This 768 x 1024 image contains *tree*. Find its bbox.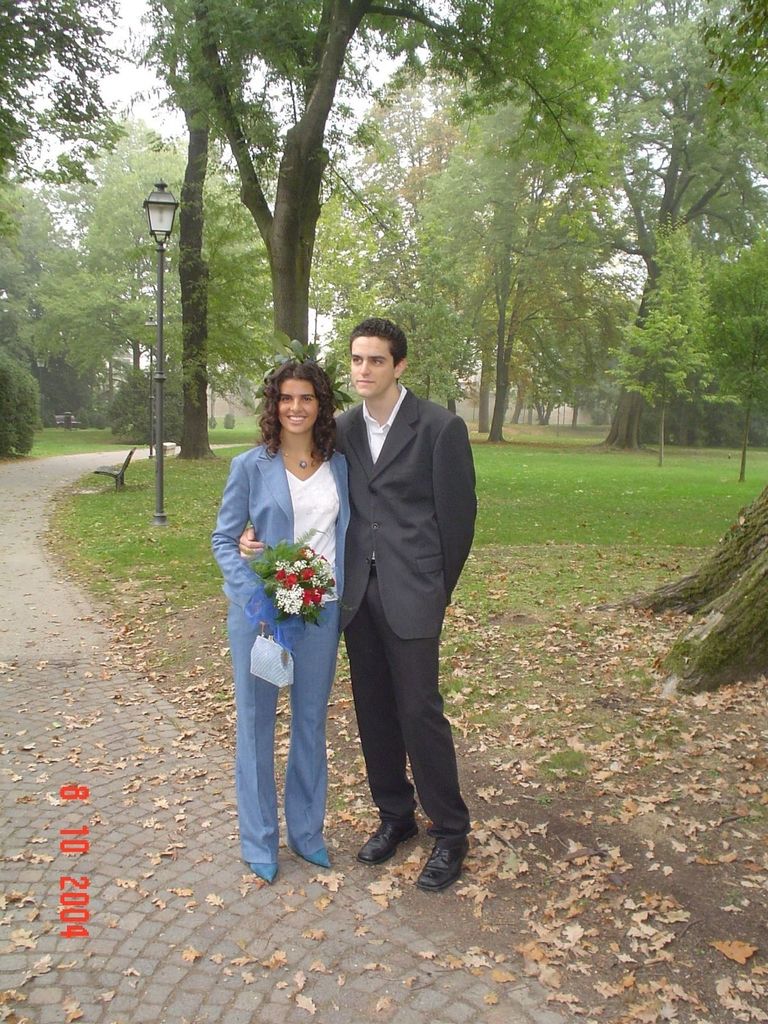
rect(123, 0, 612, 363).
